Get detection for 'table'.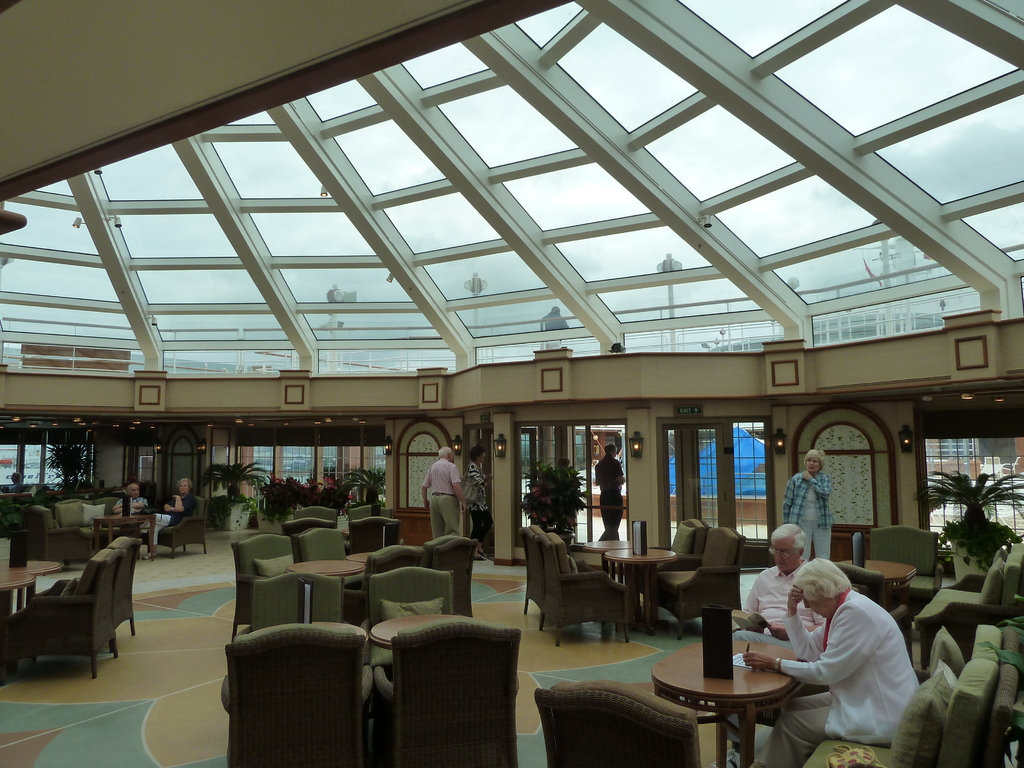
Detection: [650, 641, 799, 767].
